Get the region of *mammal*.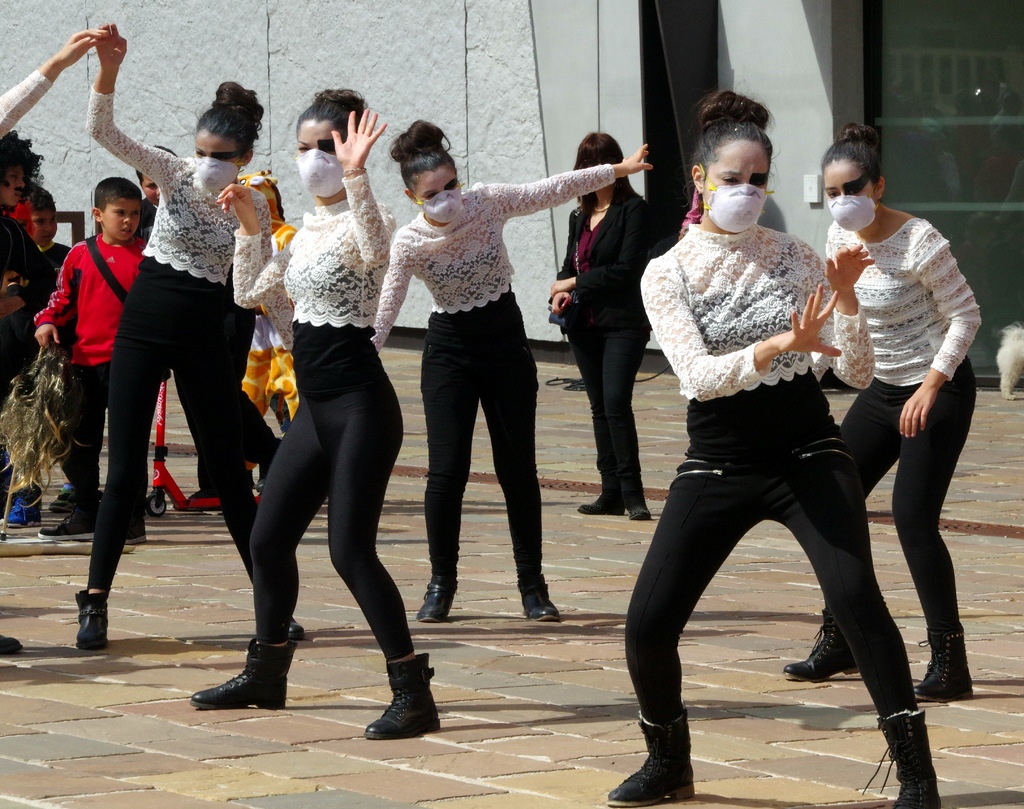
select_region(677, 192, 701, 241).
